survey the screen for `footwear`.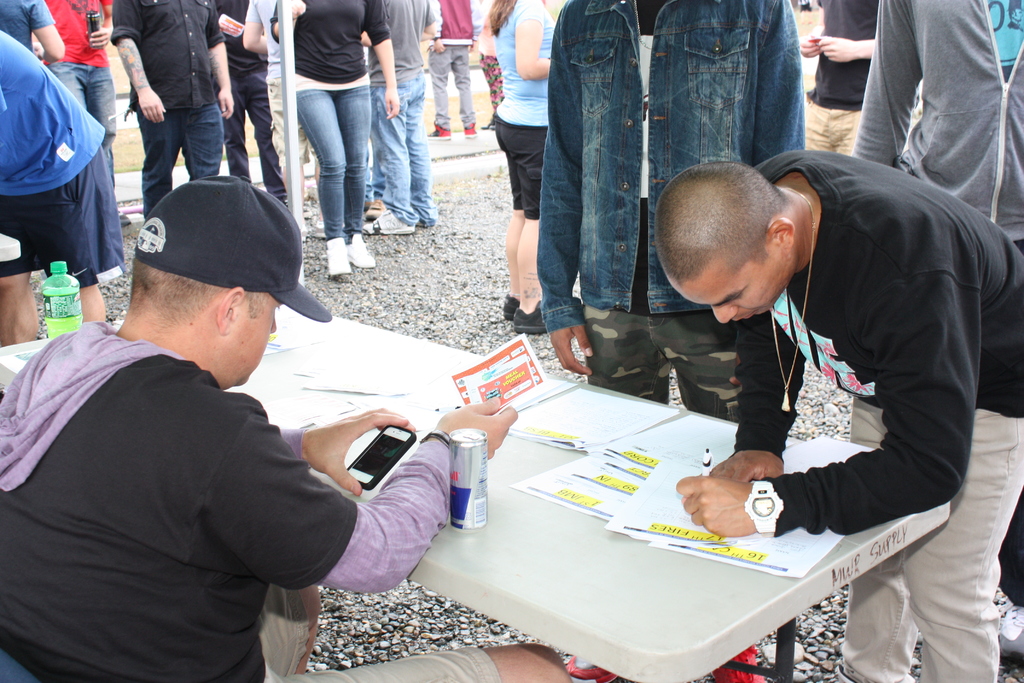
Survey found: rect(465, 124, 478, 135).
